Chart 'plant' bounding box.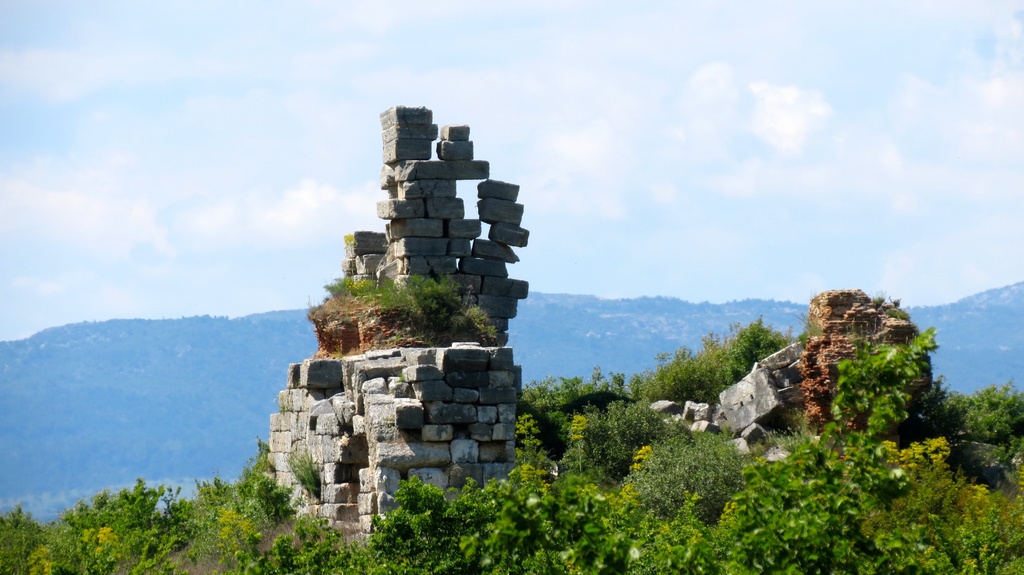
Charted: <bbox>596, 400, 803, 574</bbox>.
